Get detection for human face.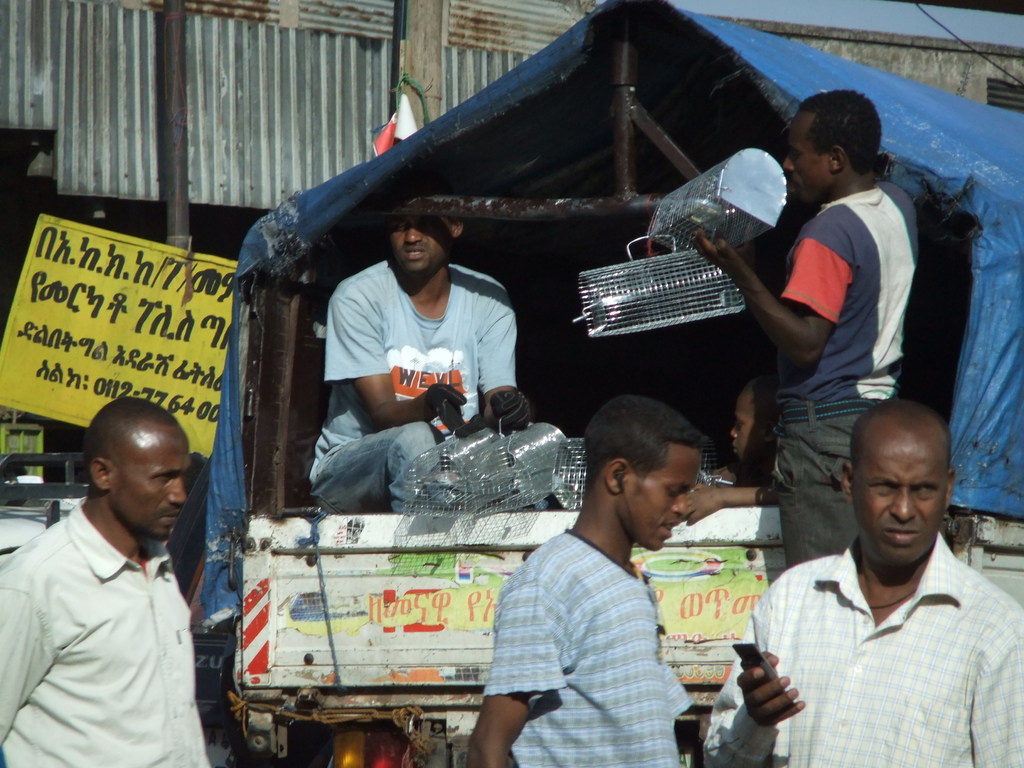
Detection: bbox=(729, 386, 771, 468).
